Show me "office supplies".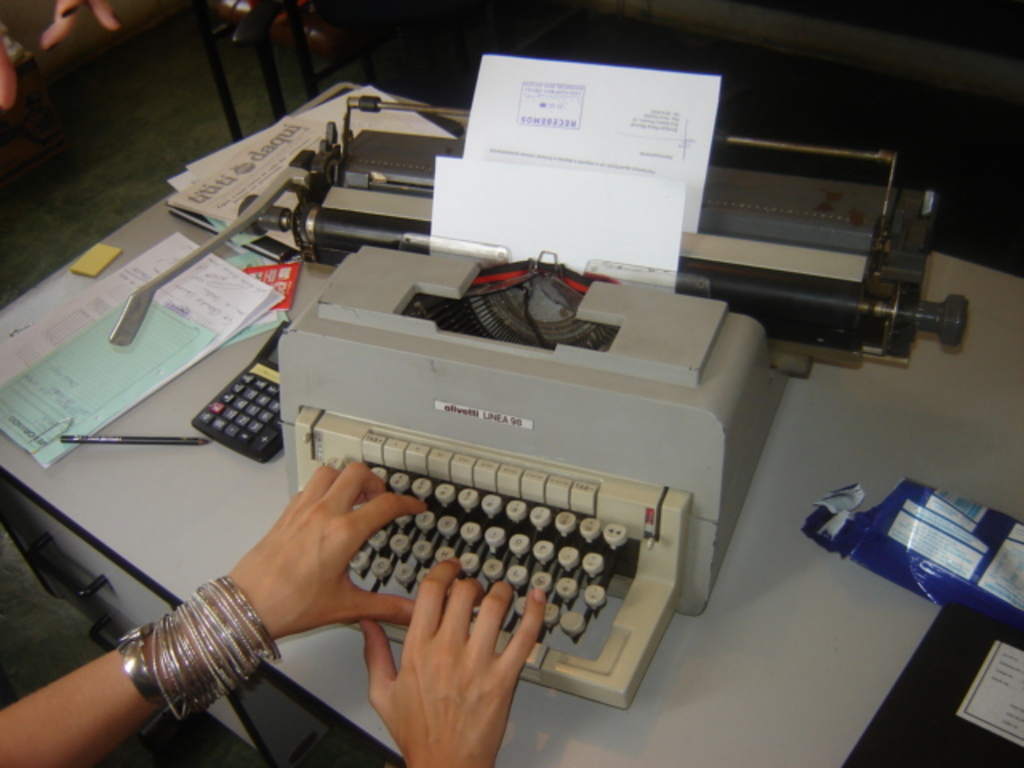
"office supplies" is here: (160,78,440,235).
